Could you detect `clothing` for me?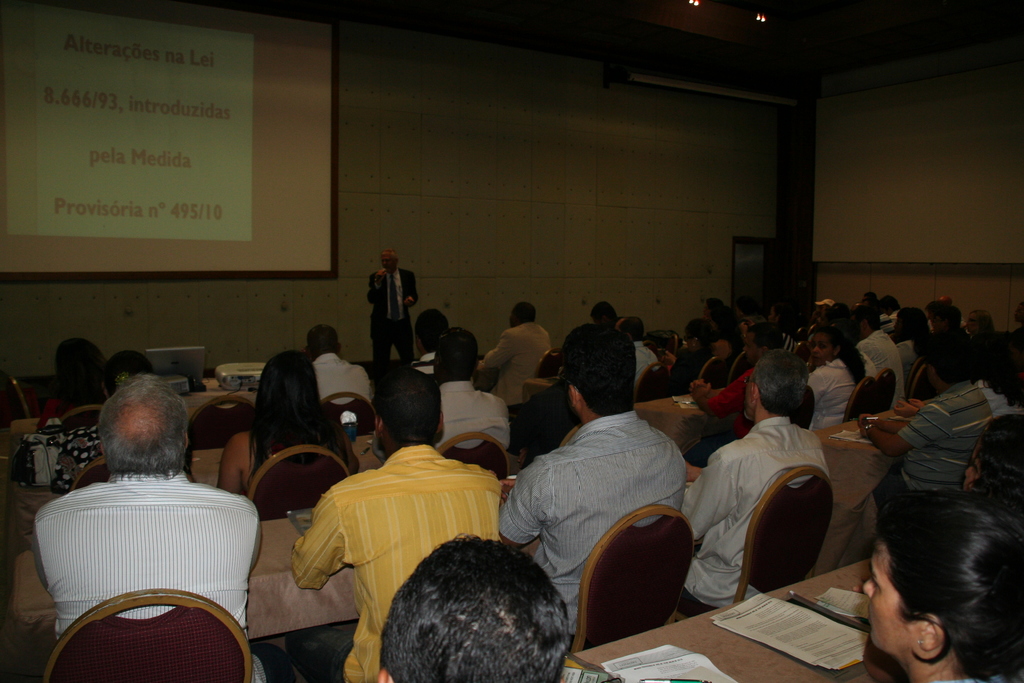
Detection result: {"x1": 681, "y1": 413, "x2": 831, "y2": 621}.
